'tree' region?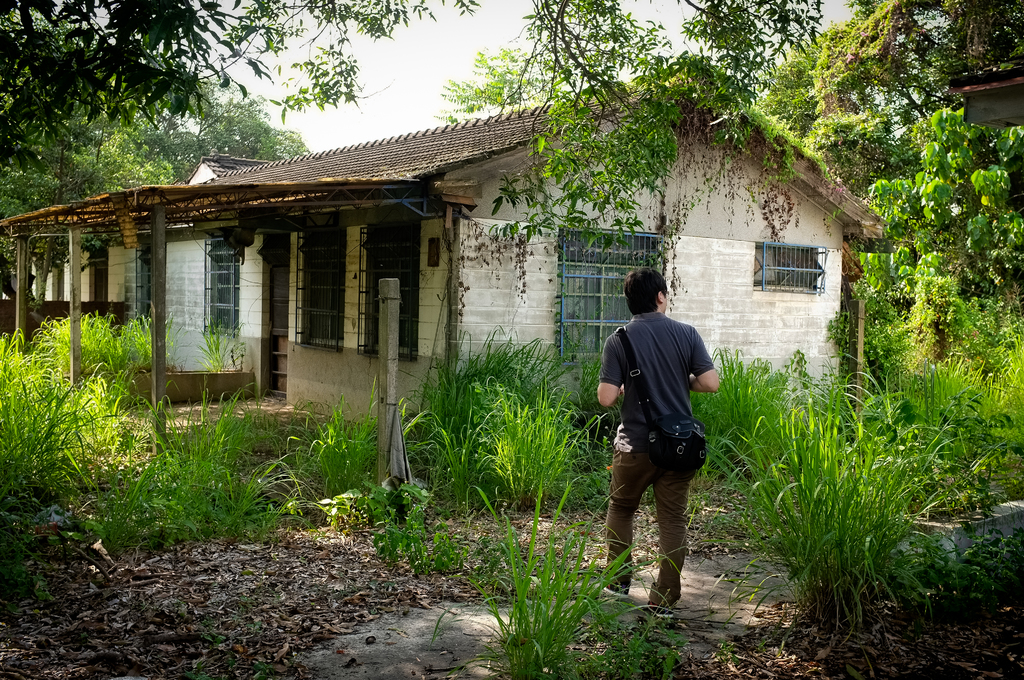
{"x1": 842, "y1": 111, "x2": 1023, "y2": 395}
